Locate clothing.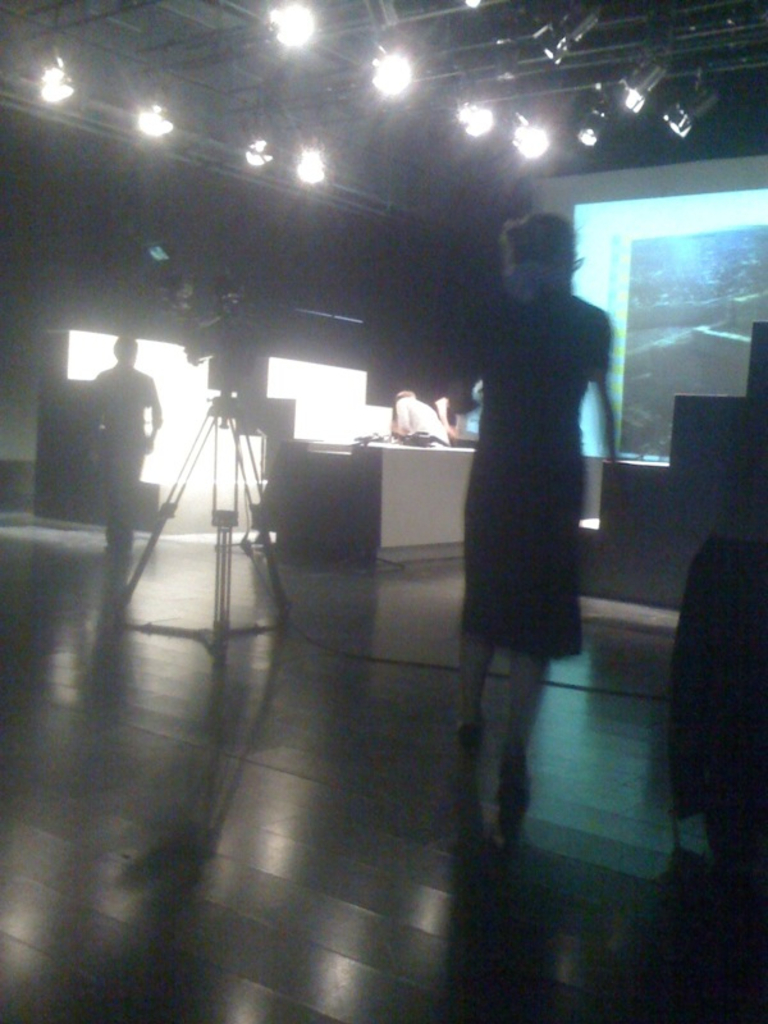
Bounding box: locate(444, 230, 622, 650).
